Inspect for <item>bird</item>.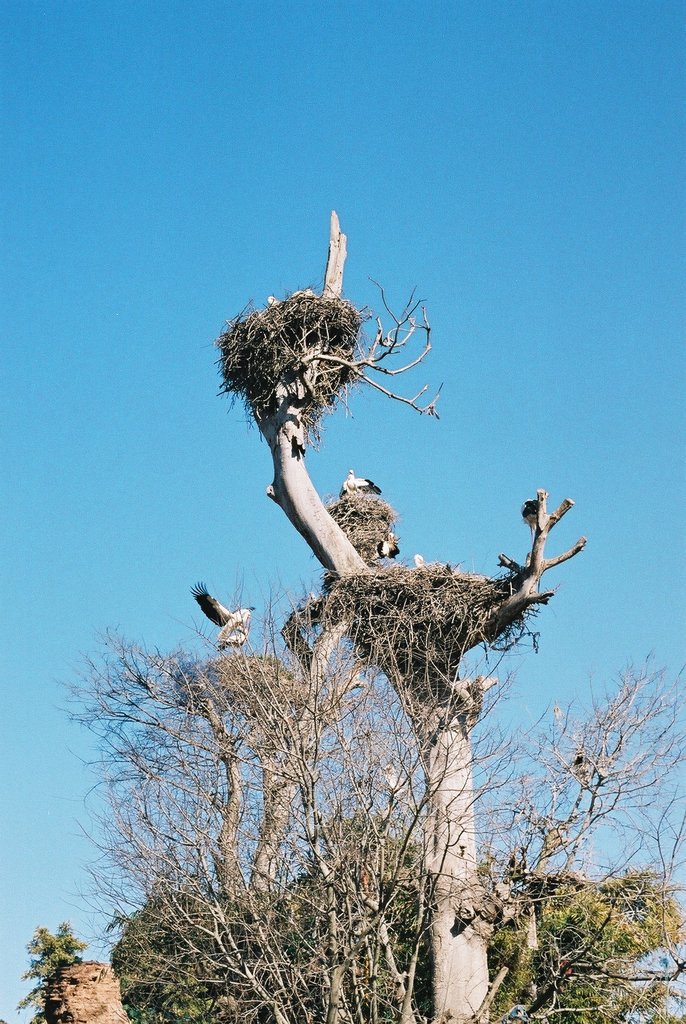
Inspection: [left=336, top=467, right=390, bottom=496].
